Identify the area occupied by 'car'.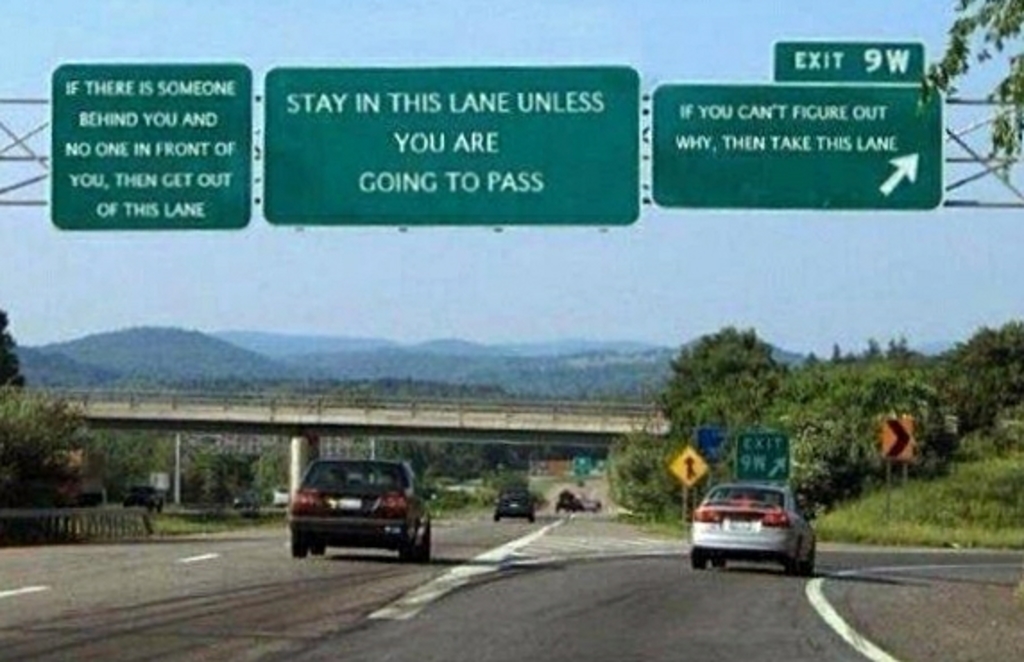
Area: <box>492,481,532,526</box>.
